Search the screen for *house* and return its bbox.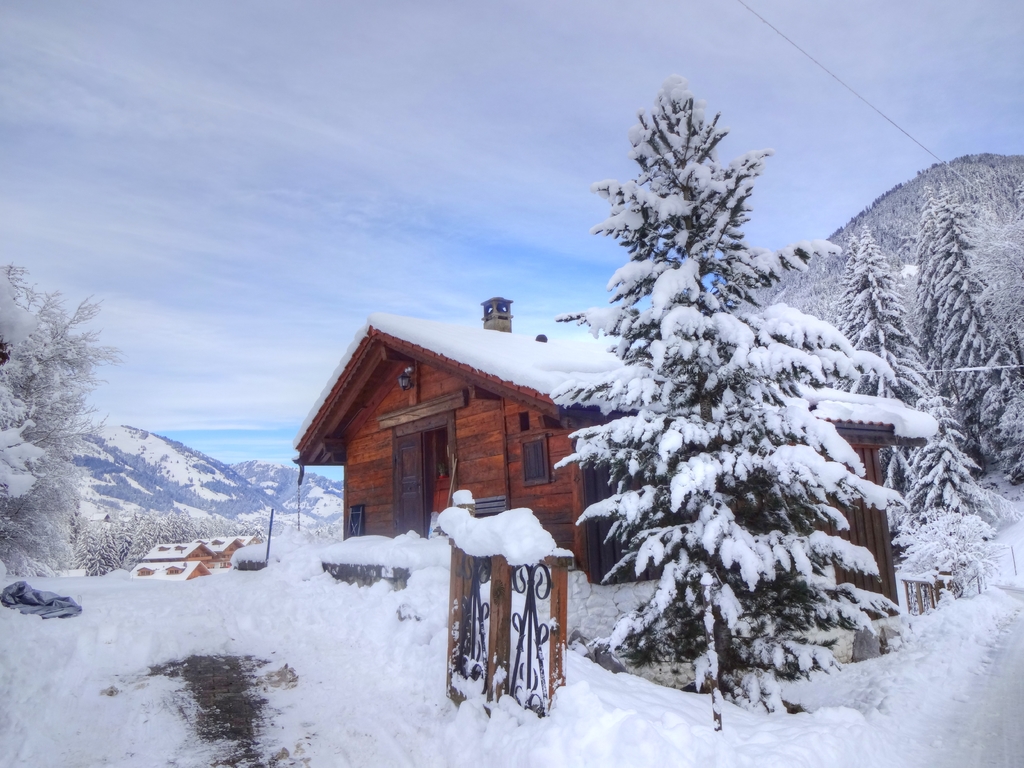
Found: detection(122, 531, 268, 581).
